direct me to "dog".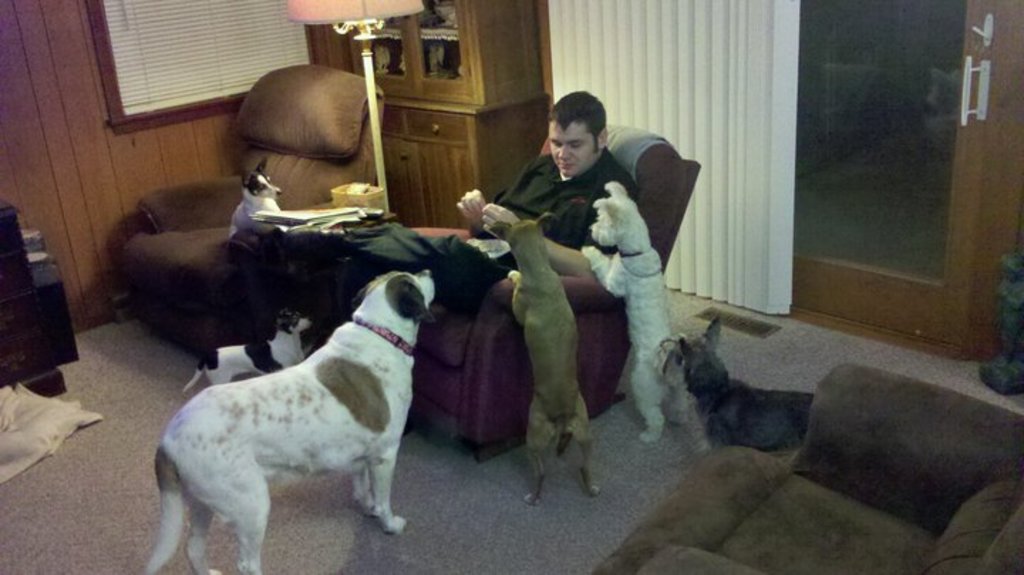
Direction: bbox(488, 209, 599, 508).
